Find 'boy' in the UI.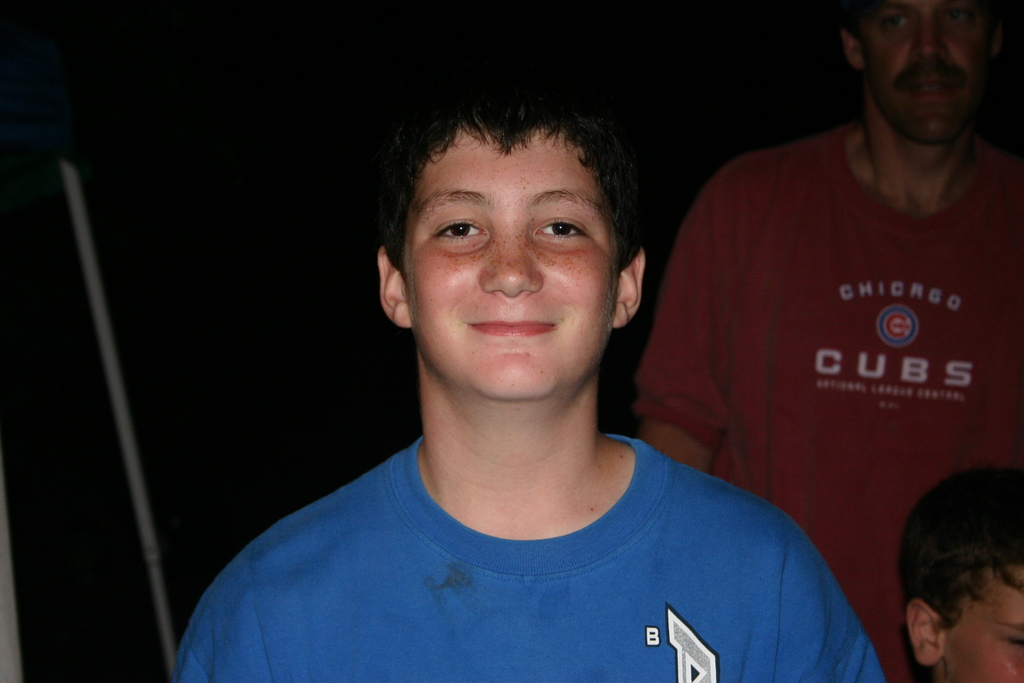
UI element at l=179, t=92, r=884, b=680.
